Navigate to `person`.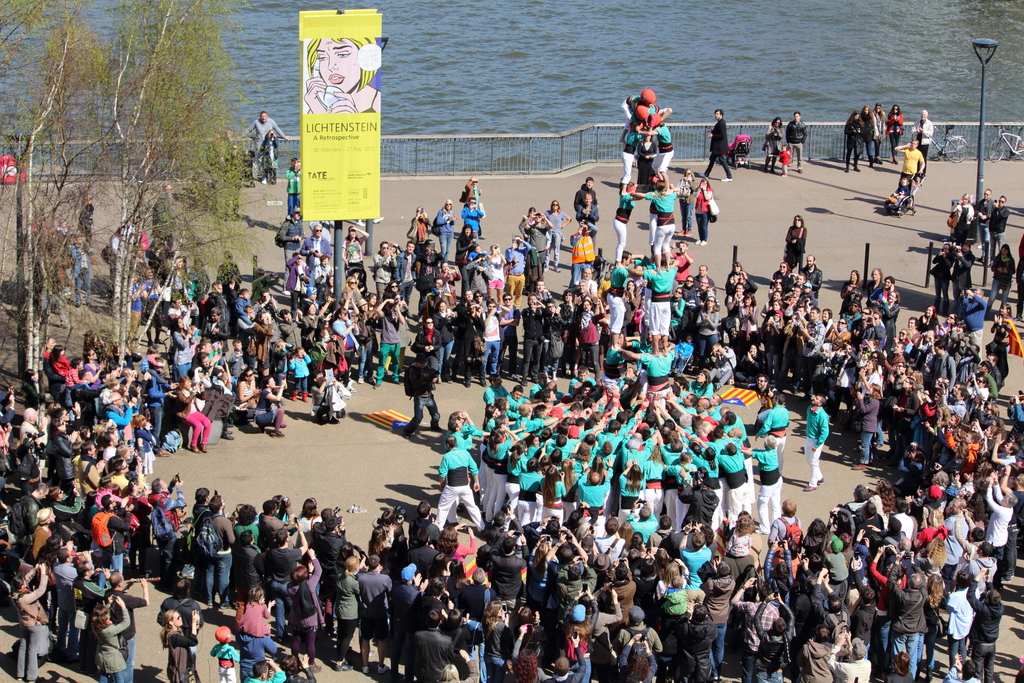
Navigation target: (x1=291, y1=156, x2=303, y2=218).
